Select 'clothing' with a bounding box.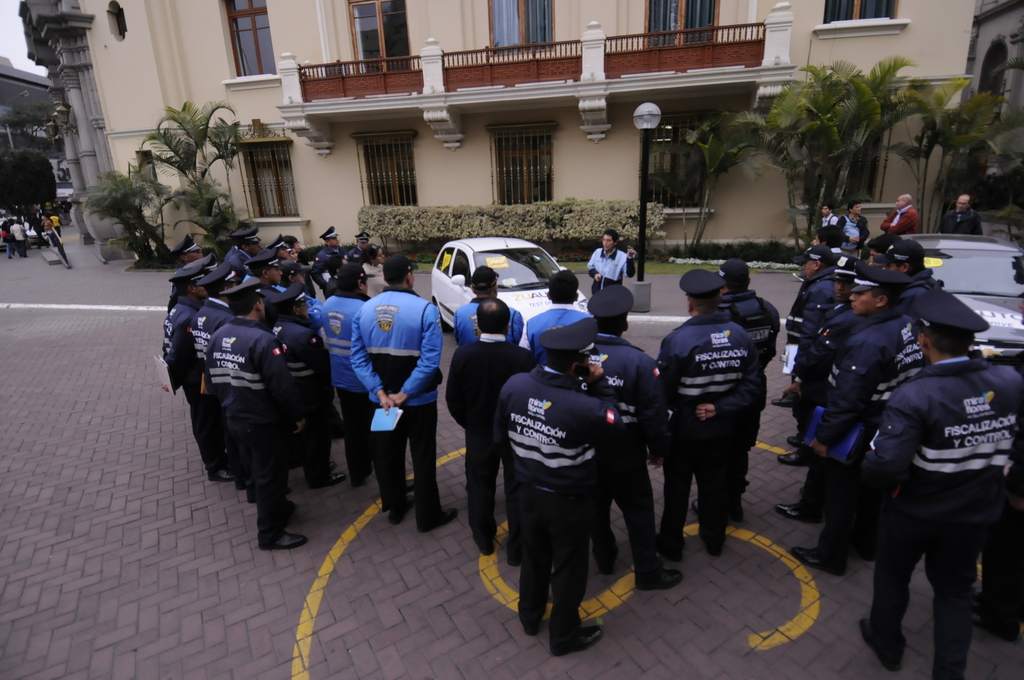
l=884, t=204, r=919, b=229.
